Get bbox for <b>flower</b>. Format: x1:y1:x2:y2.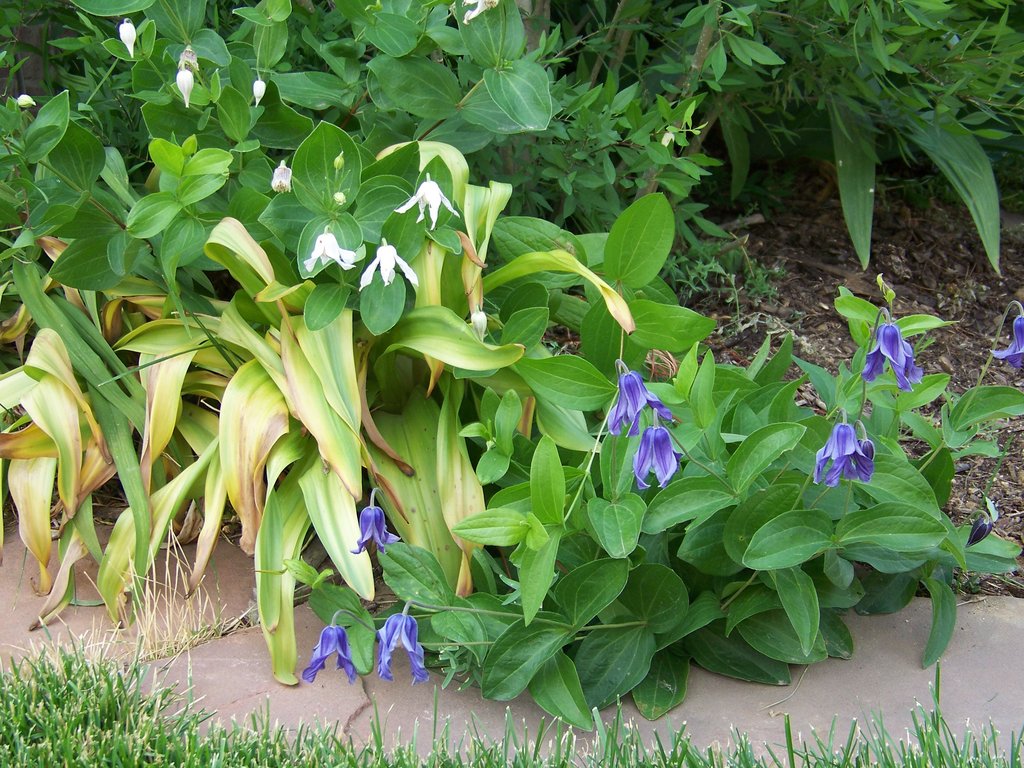
115:21:140:58.
